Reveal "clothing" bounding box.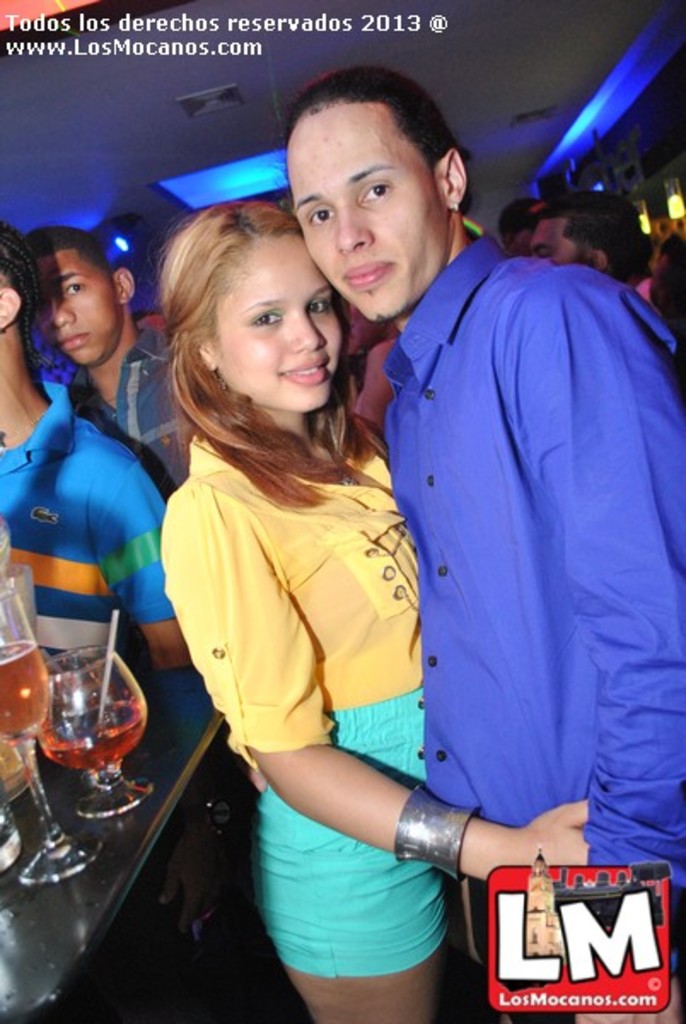
Revealed: 353 198 679 889.
